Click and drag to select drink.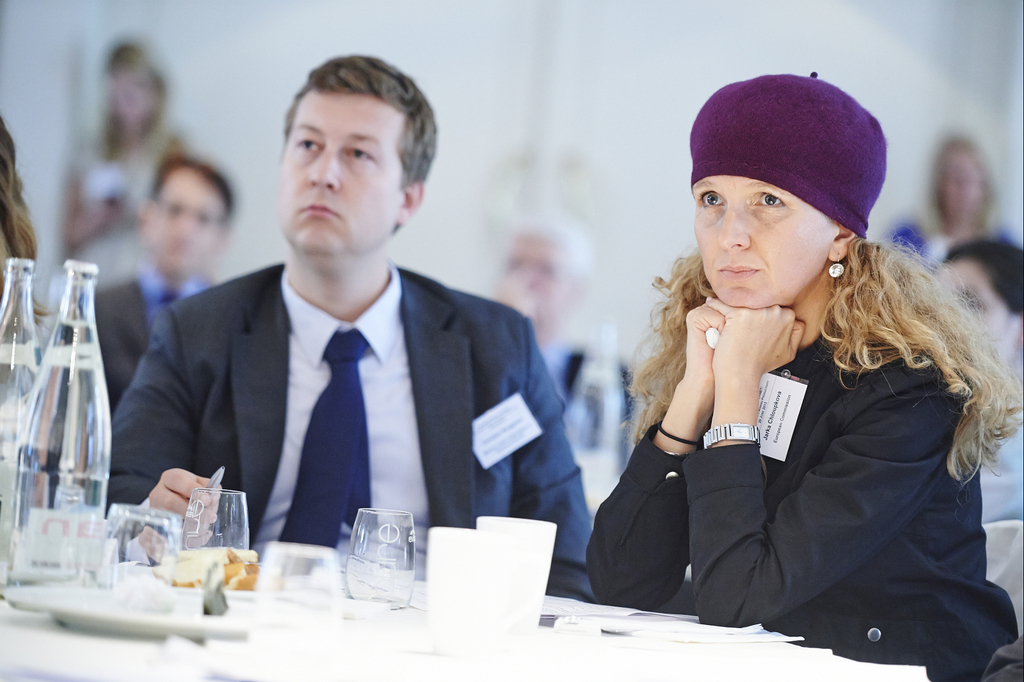
Selection: <bbox>0, 336, 28, 571</bbox>.
